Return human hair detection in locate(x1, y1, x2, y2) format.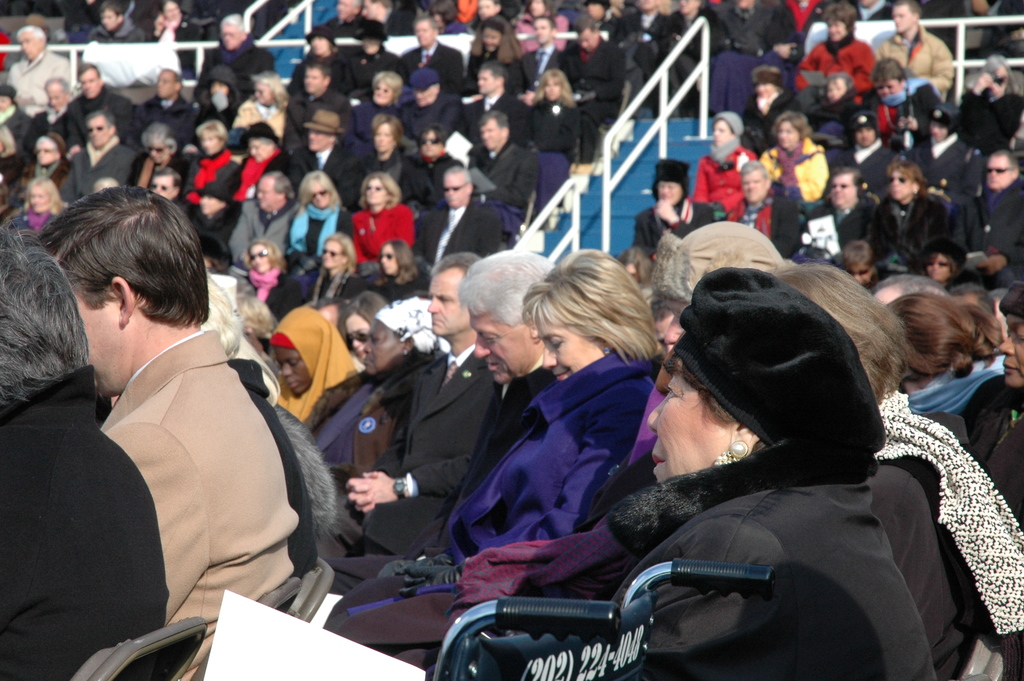
locate(433, 251, 482, 275).
